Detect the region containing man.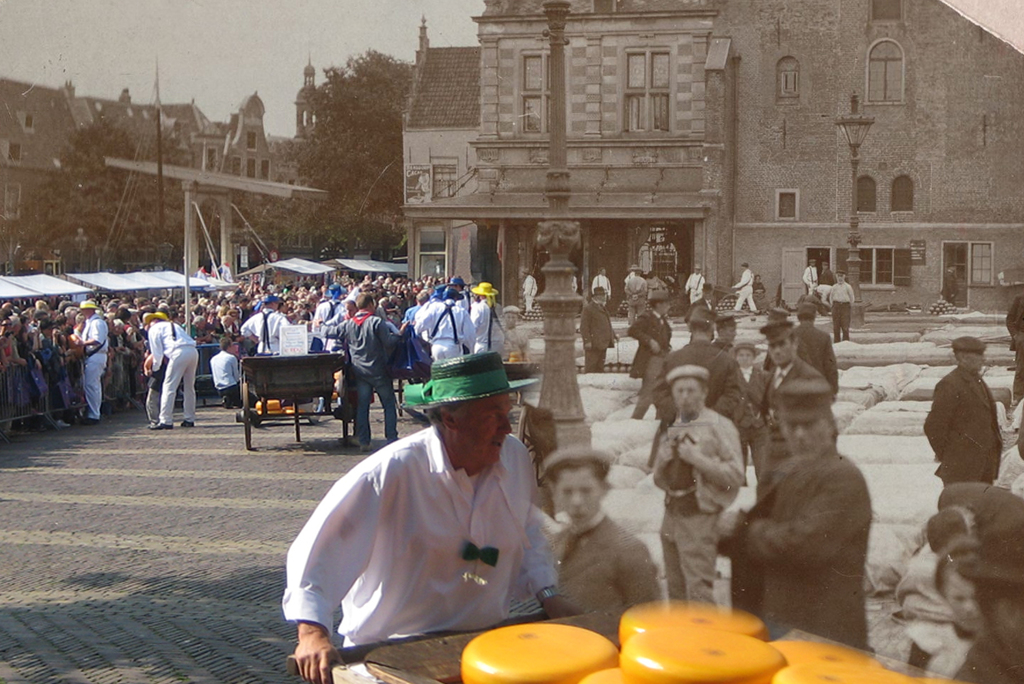
BBox(145, 307, 199, 429).
